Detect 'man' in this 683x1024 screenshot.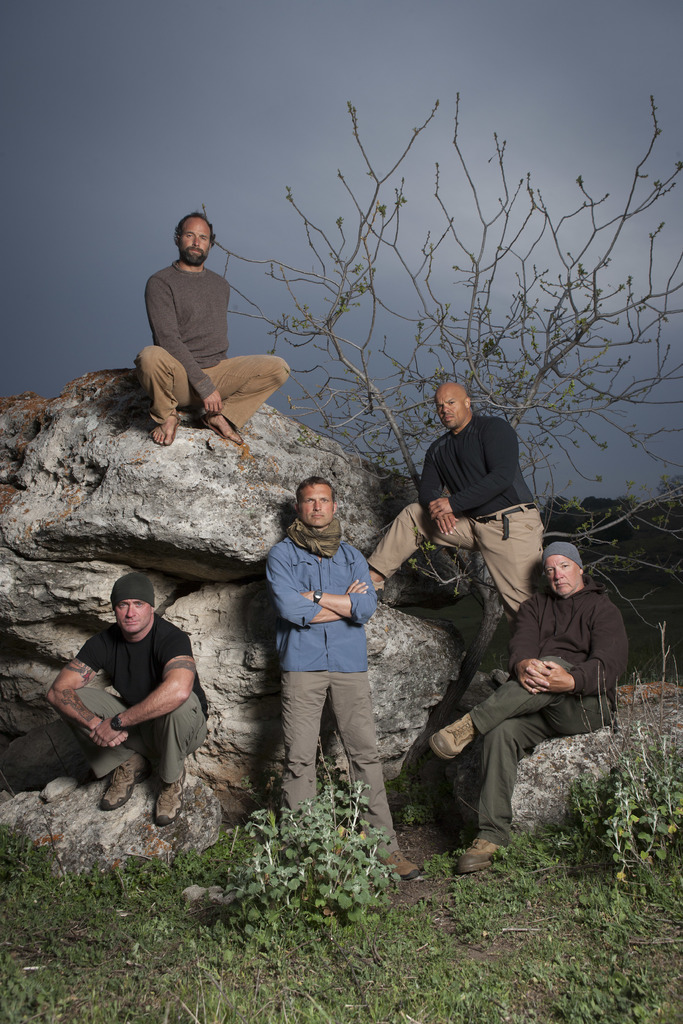
Detection: 430:540:626:870.
